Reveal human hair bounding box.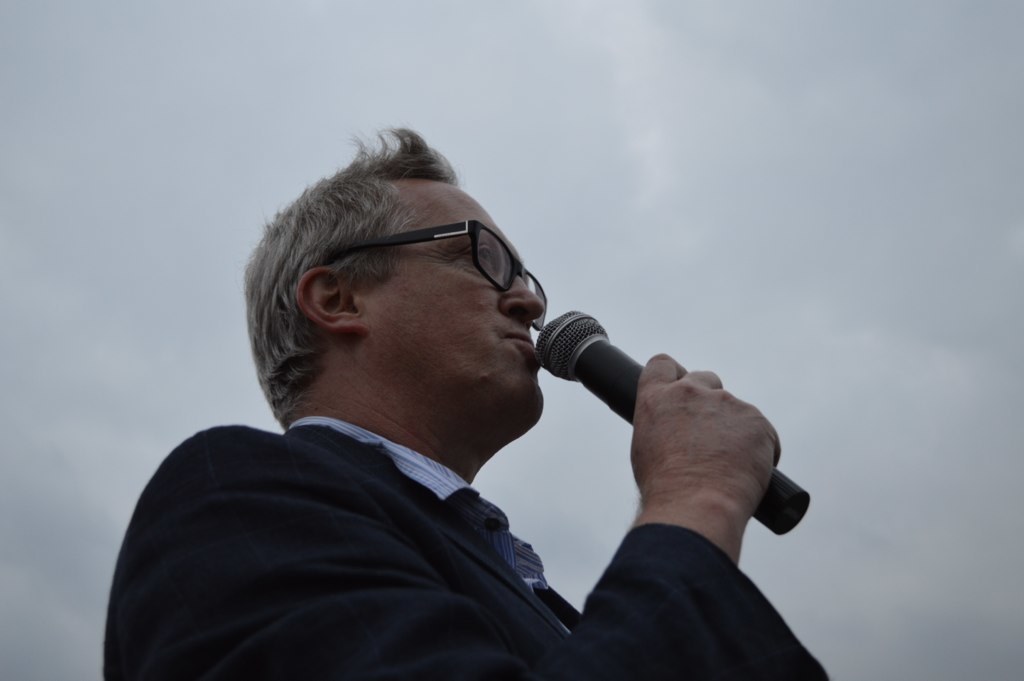
Revealed: bbox(258, 167, 486, 402).
